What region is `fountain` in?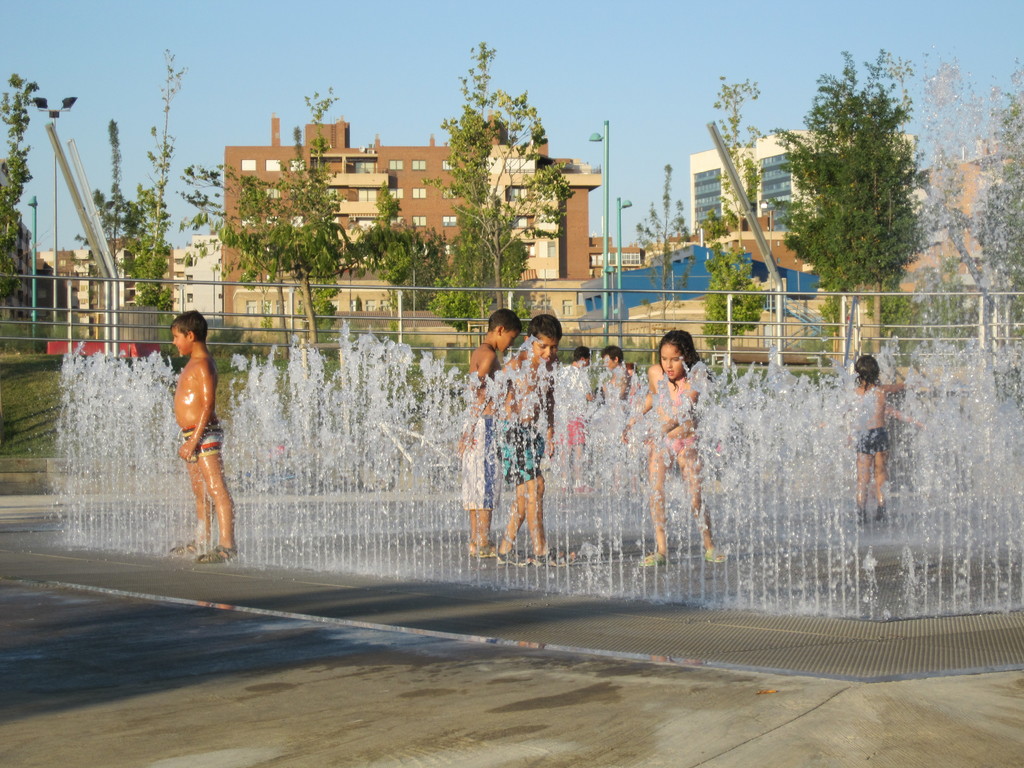
bbox=[30, 307, 1023, 621].
